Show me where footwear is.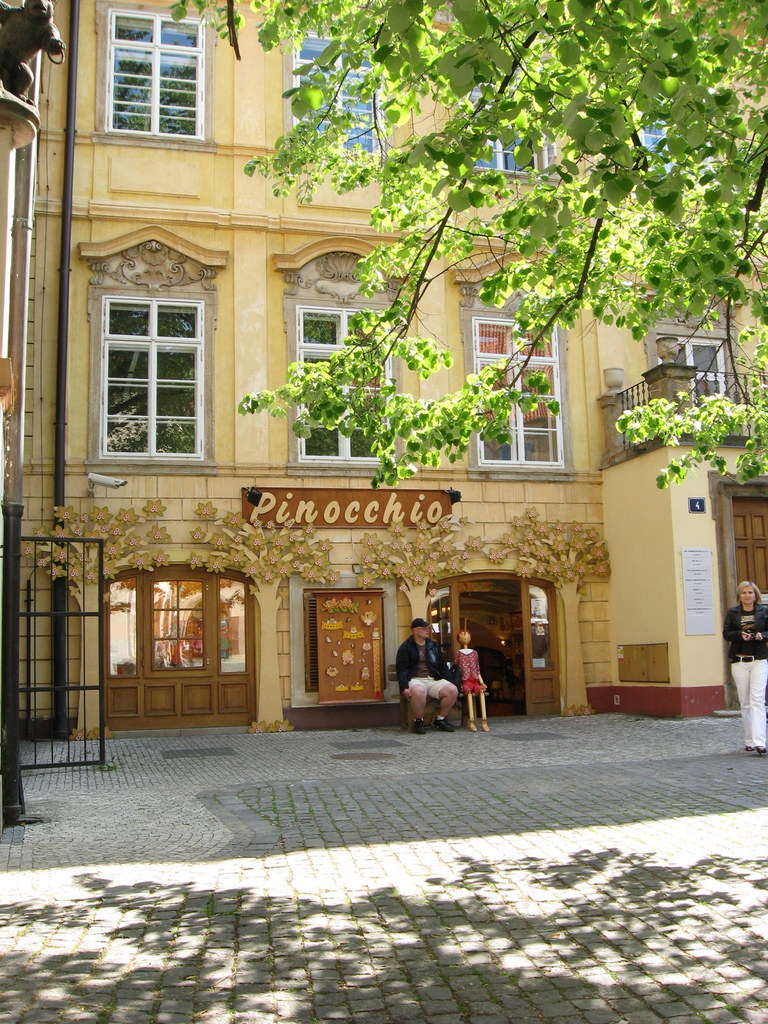
footwear is at <region>413, 719, 424, 733</region>.
